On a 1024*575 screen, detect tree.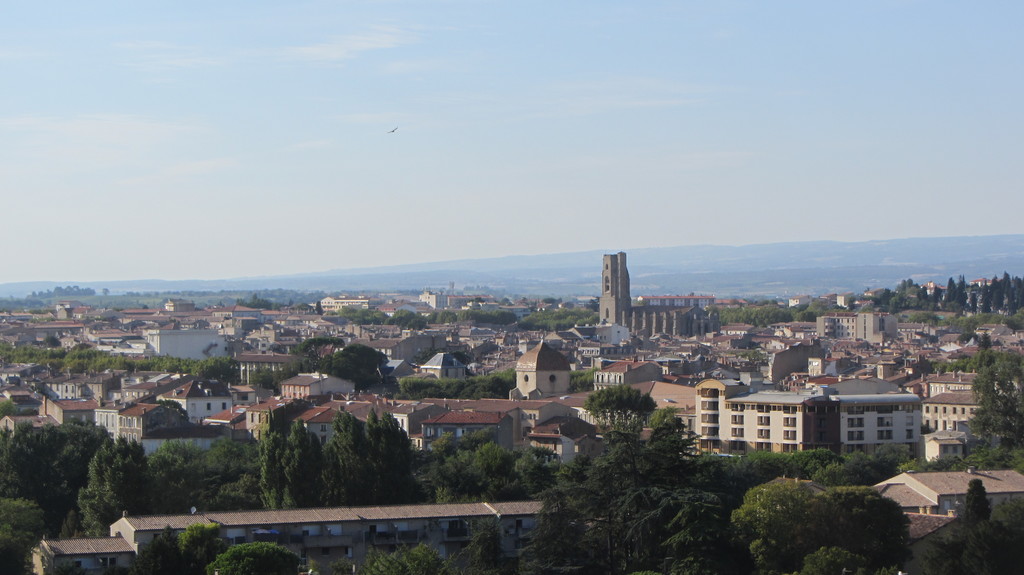
Rect(132, 528, 184, 574).
